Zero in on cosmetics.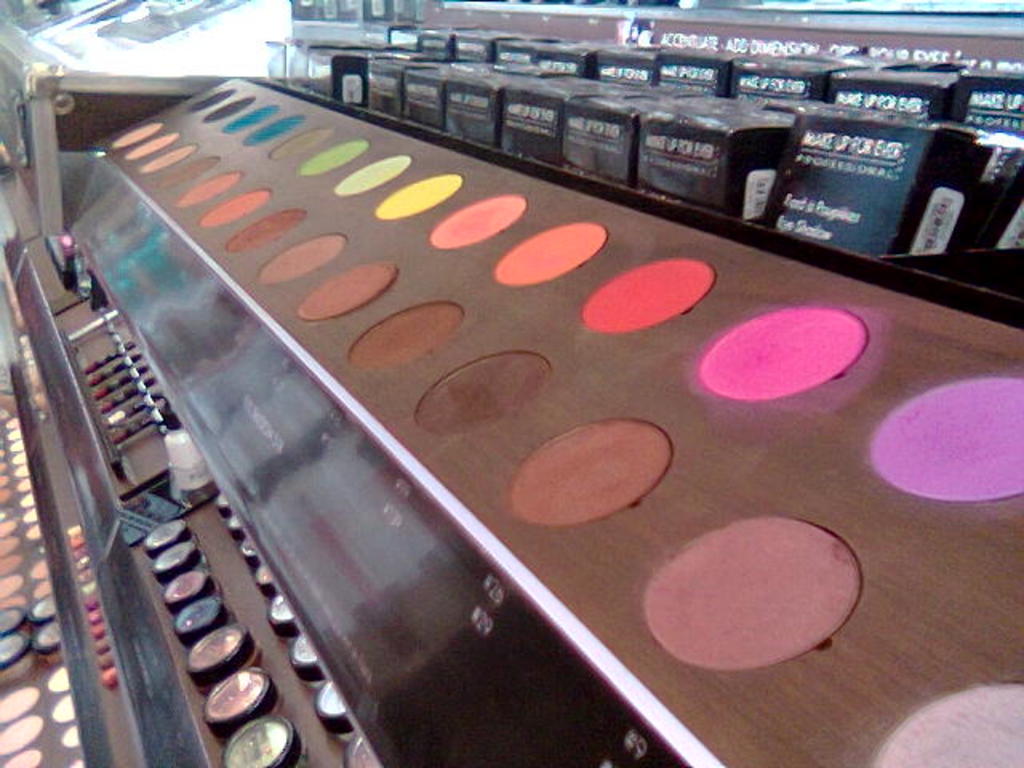
Zeroed in: 21/507/42/523.
